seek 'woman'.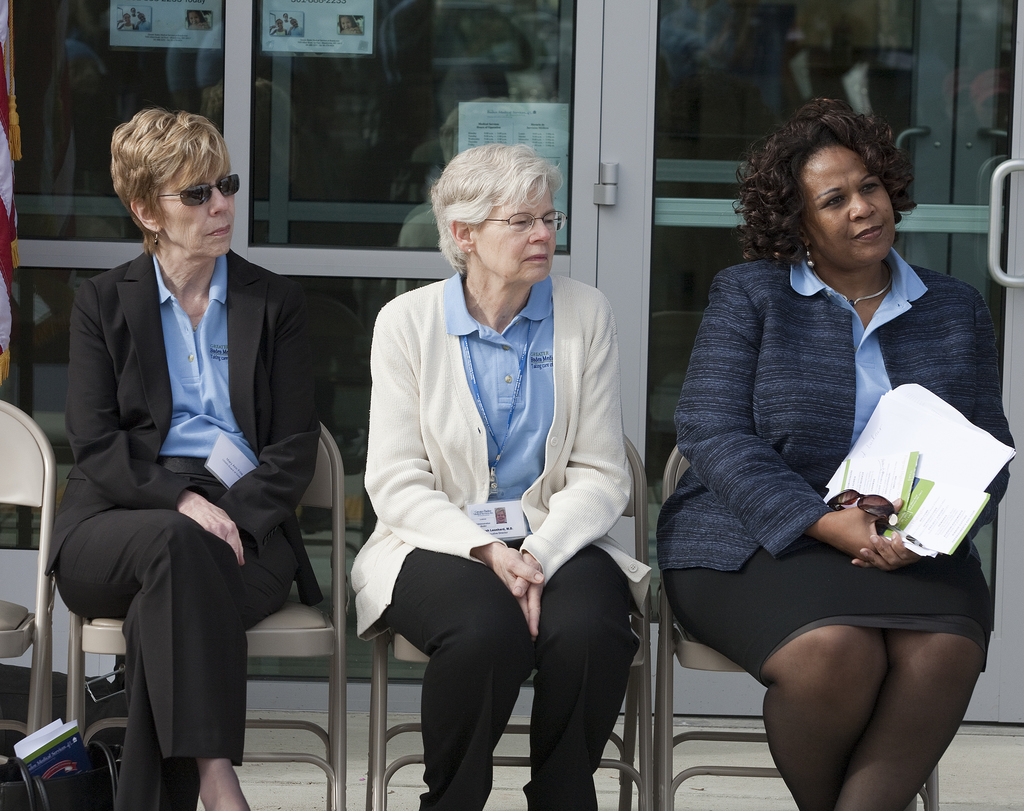
<box>43,103,323,810</box>.
